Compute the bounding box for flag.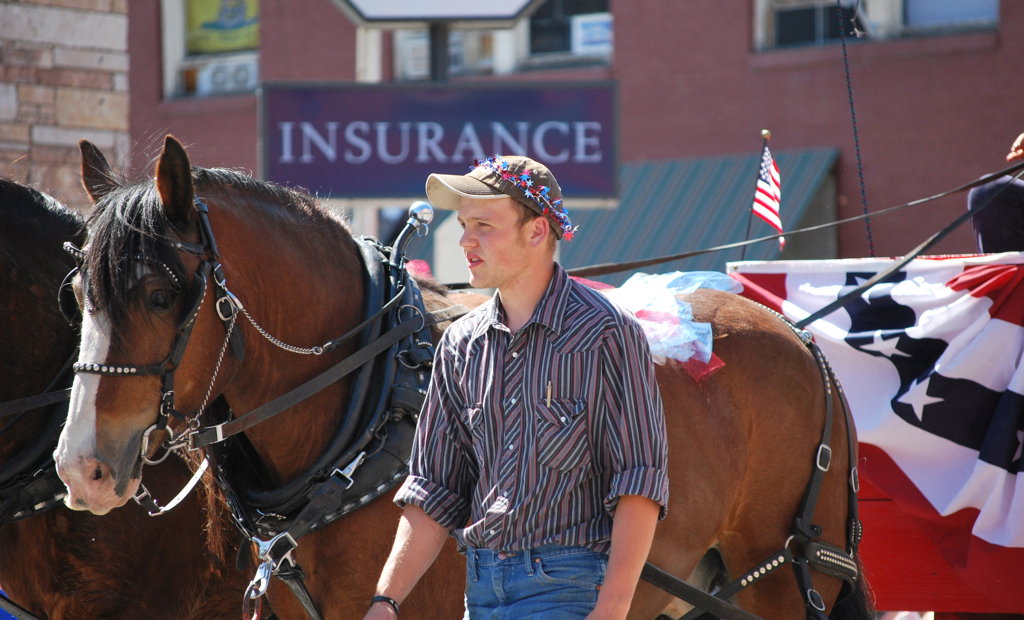
l=730, t=254, r=1023, b=619.
